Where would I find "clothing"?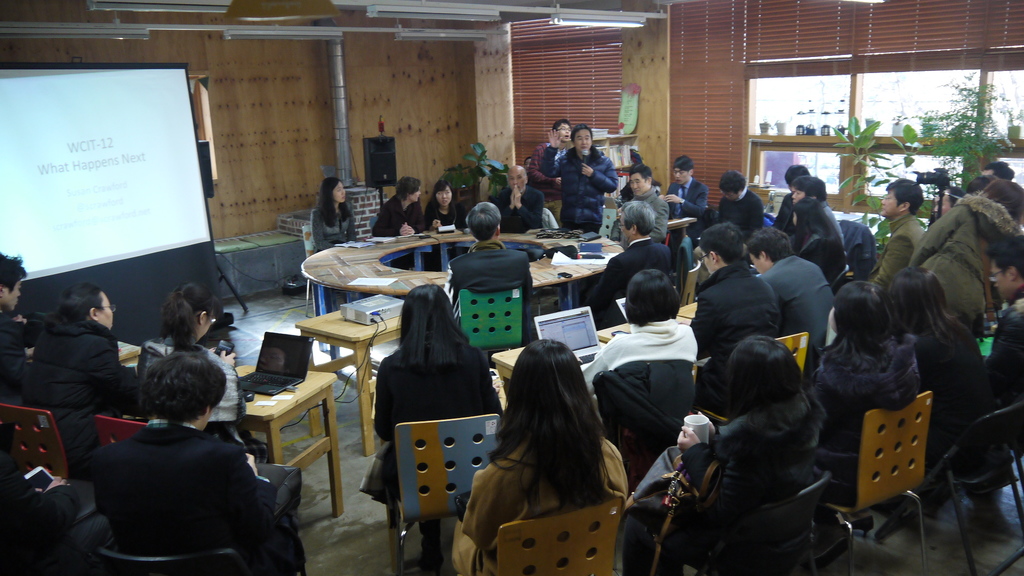
At [x1=984, y1=296, x2=1023, y2=526].
